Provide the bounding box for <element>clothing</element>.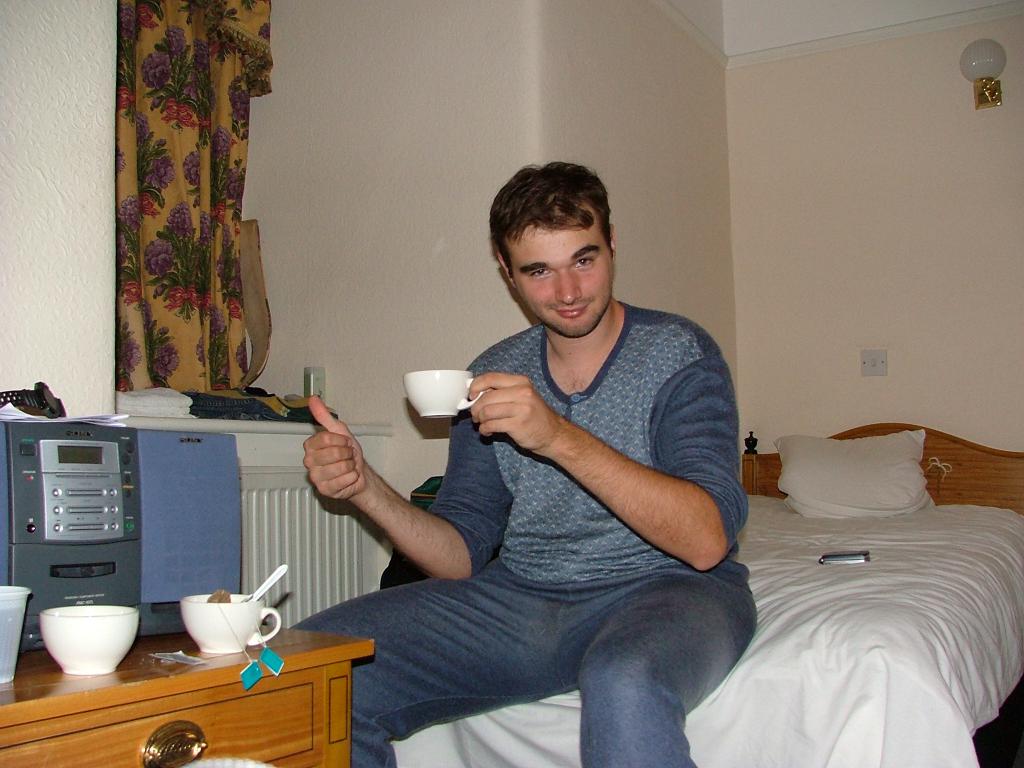
box=[374, 266, 766, 700].
